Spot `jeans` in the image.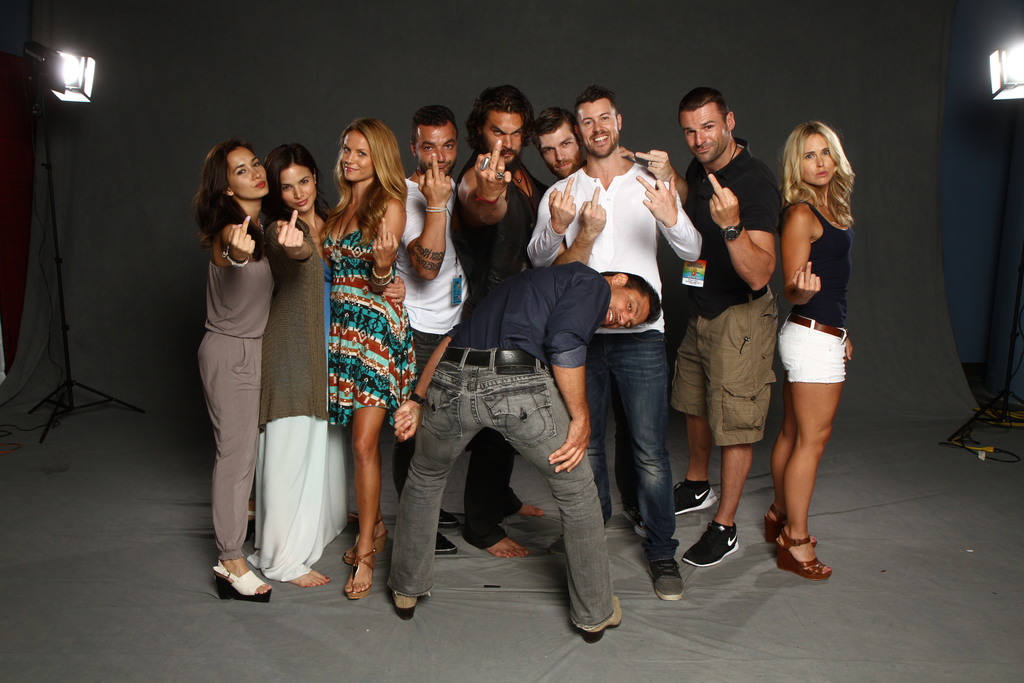
`jeans` found at 604,314,689,584.
